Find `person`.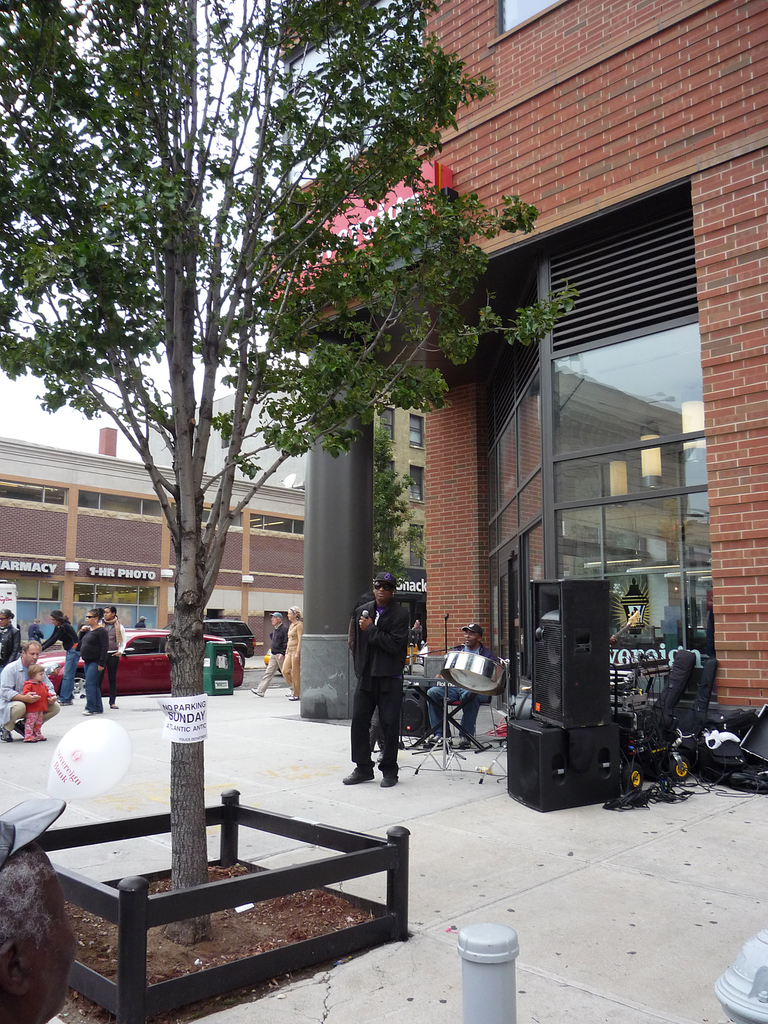
bbox=(0, 640, 42, 743).
